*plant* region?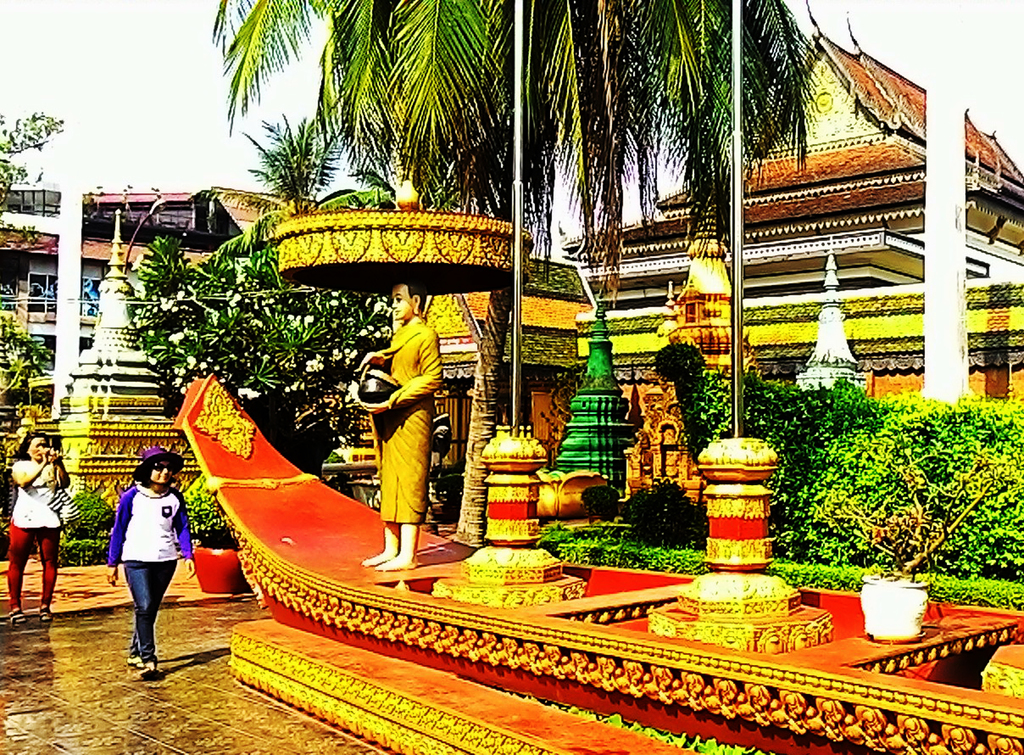
{"x1": 696, "y1": 342, "x2": 873, "y2": 543}
